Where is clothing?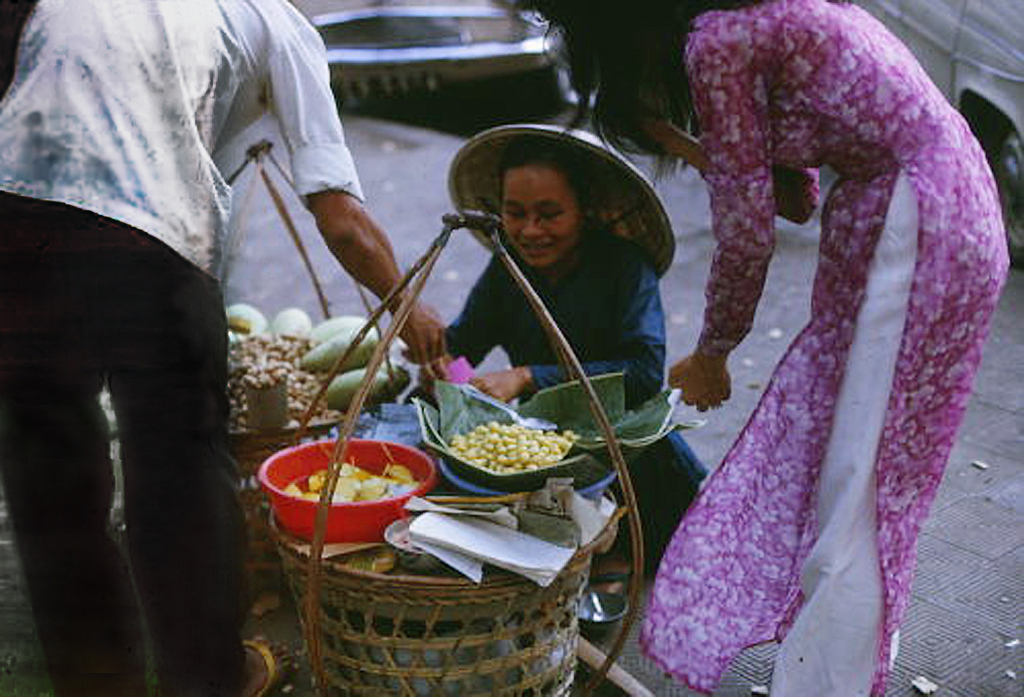
detection(442, 218, 709, 582).
